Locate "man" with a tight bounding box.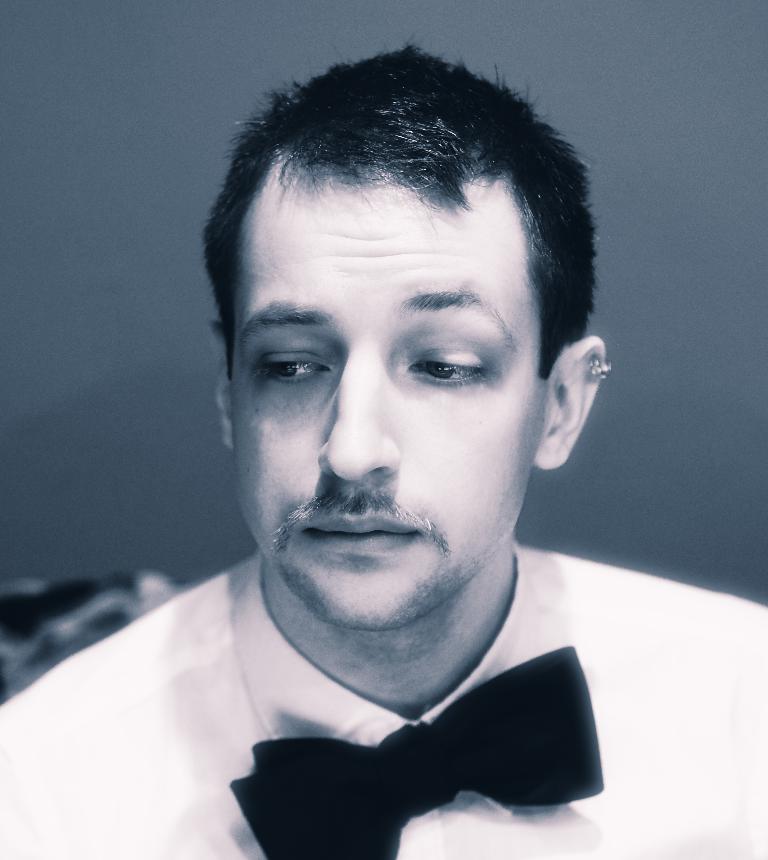
0/53/724/859.
